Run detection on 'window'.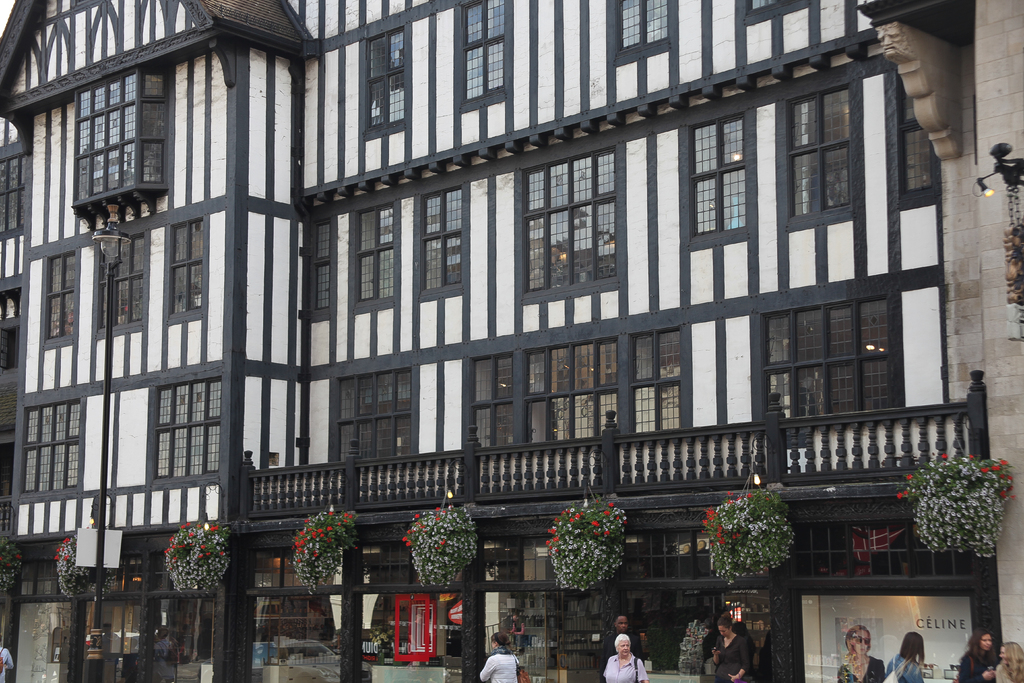
Result: [x1=13, y1=388, x2=92, y2=498].
